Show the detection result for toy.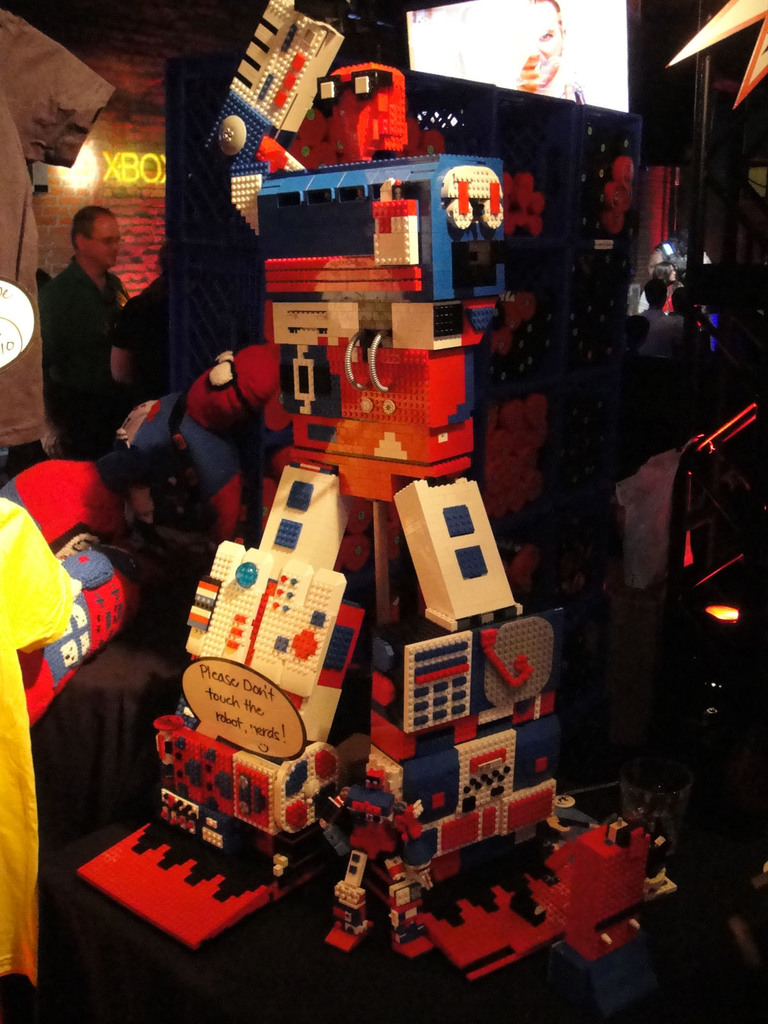
l=106, t=159, r=622, b=903.
